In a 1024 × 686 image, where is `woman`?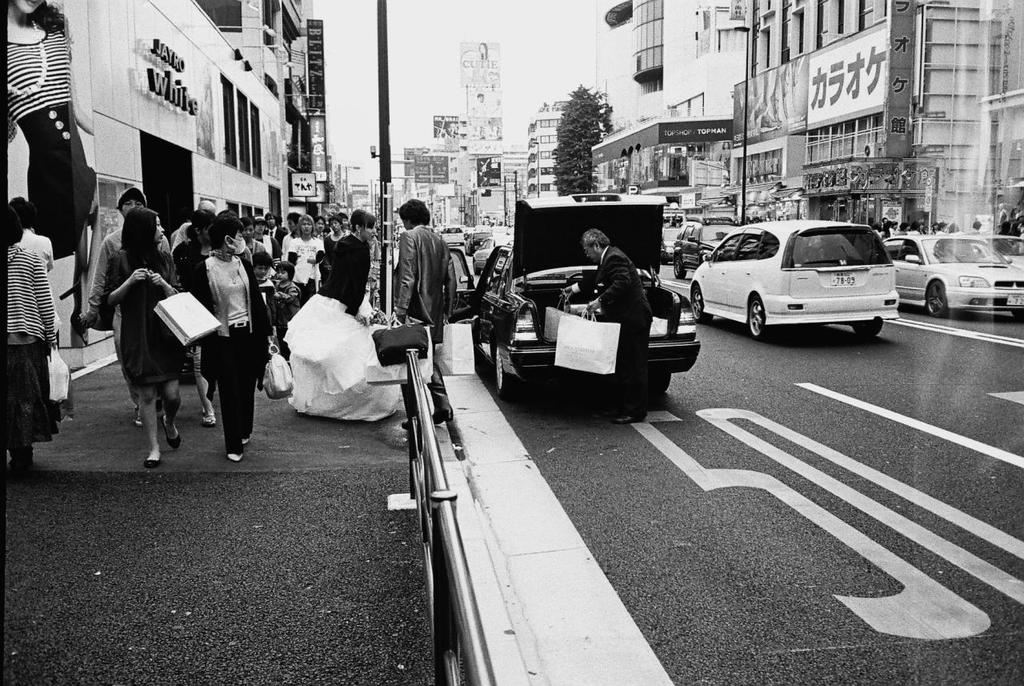
(287, 213, 323, 305).
